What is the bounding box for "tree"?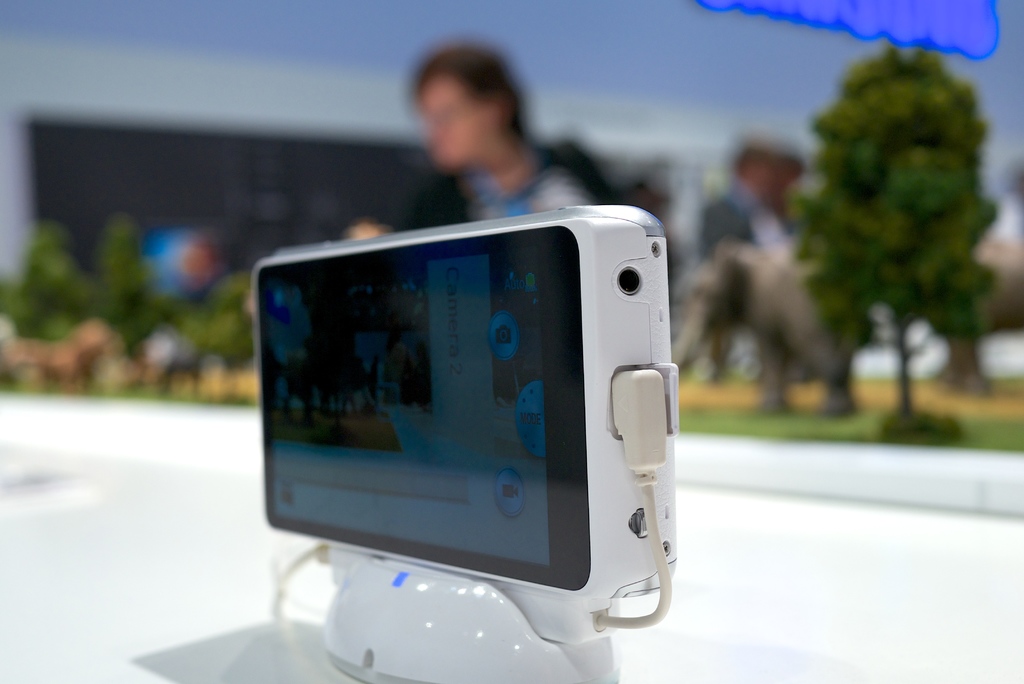
[x1=784, y1=20, x2=1003, y2=427].
